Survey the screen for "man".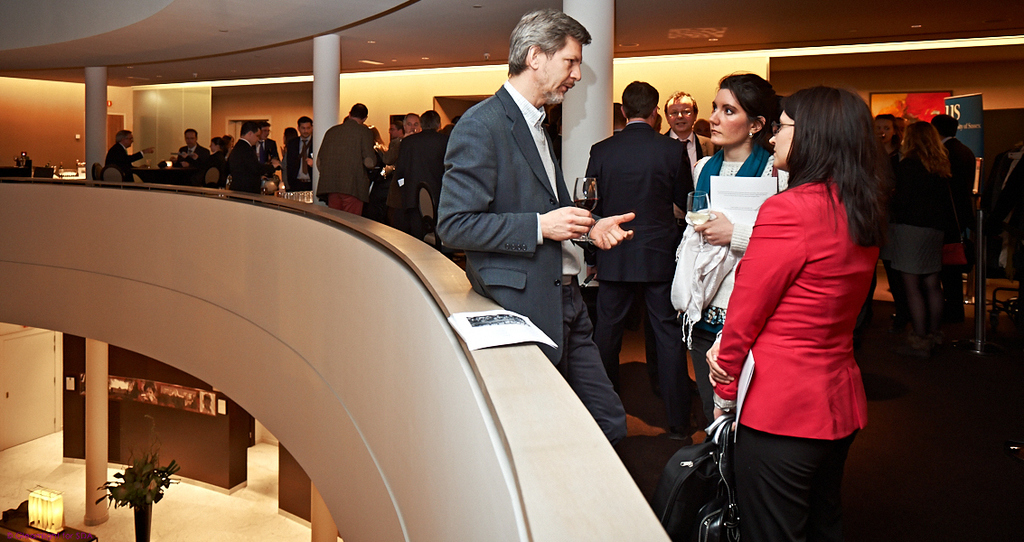
Survey found: [x1=281, y1=115, x2=314, y2=189].
